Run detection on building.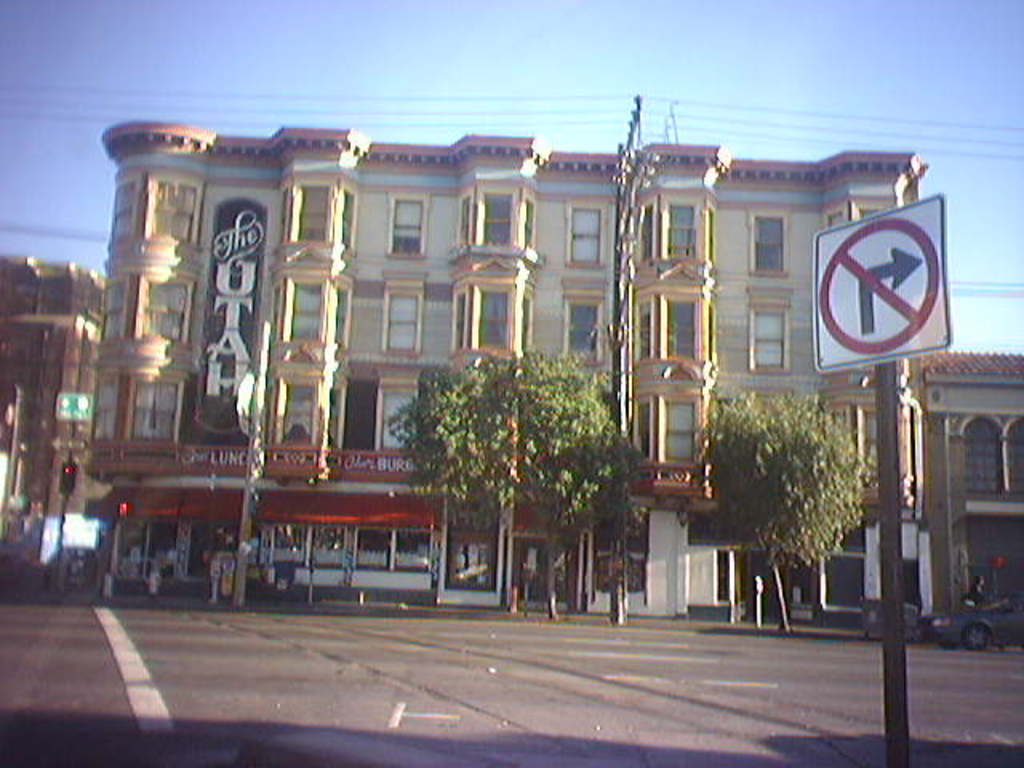
Result: <box>923,350,1022,614</box>.
